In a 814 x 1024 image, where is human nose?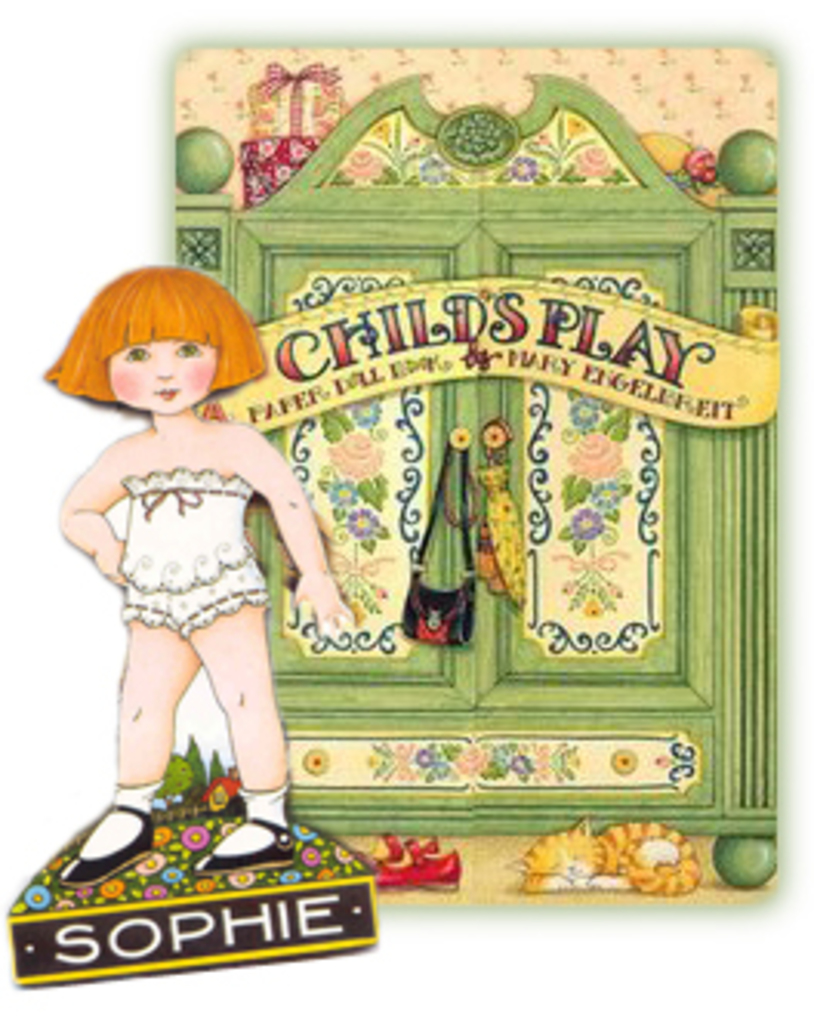
[x1=157, y1=358, x2=173, y2=376].
